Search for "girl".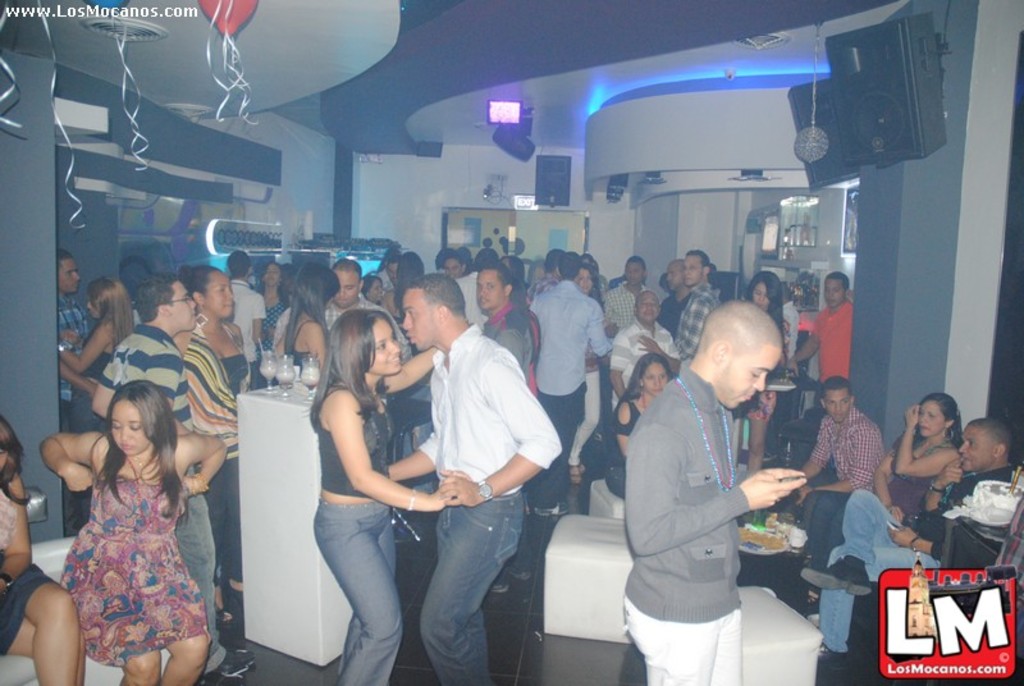
Found at <box>609,351,677,499</box>.
